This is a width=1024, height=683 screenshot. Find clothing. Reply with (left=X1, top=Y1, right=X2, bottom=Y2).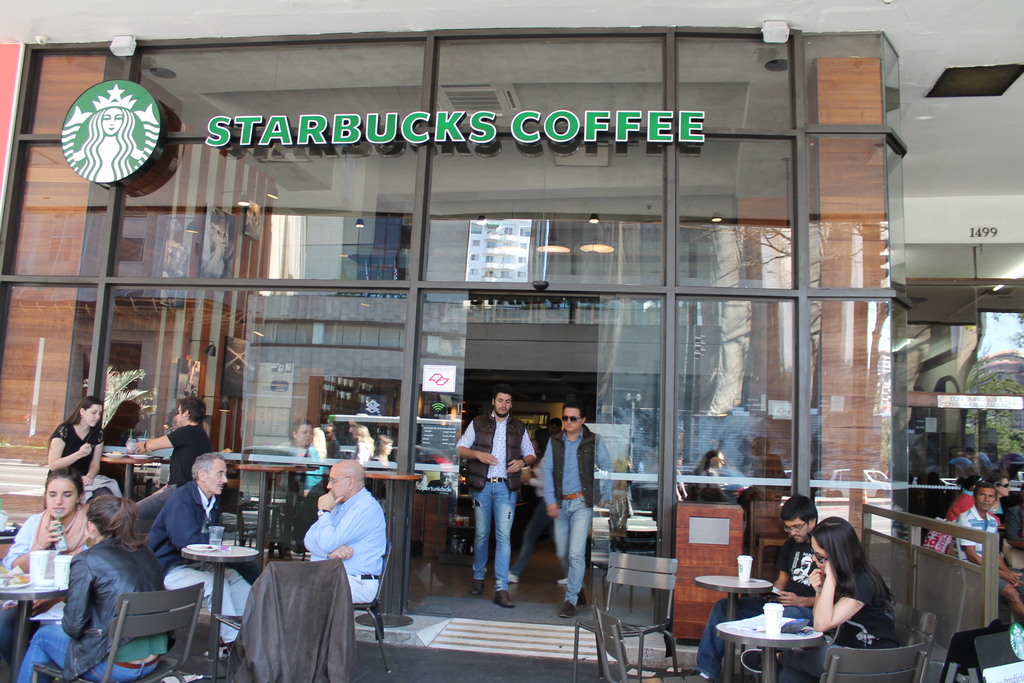
(left=49, top=420, right=111, bottom=491).
